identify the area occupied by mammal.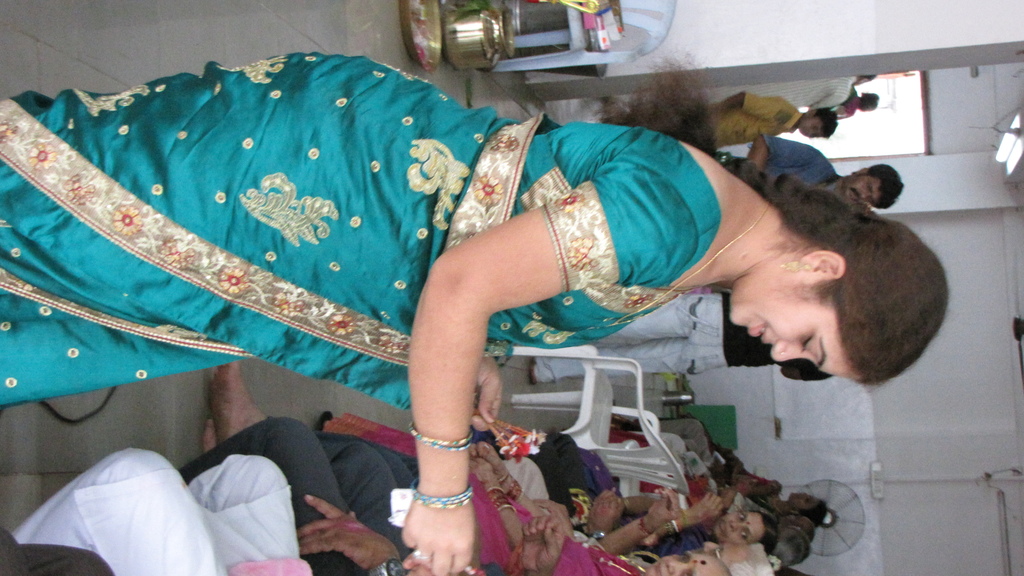
Area: <region>604, 92, 830, 146</region>.
